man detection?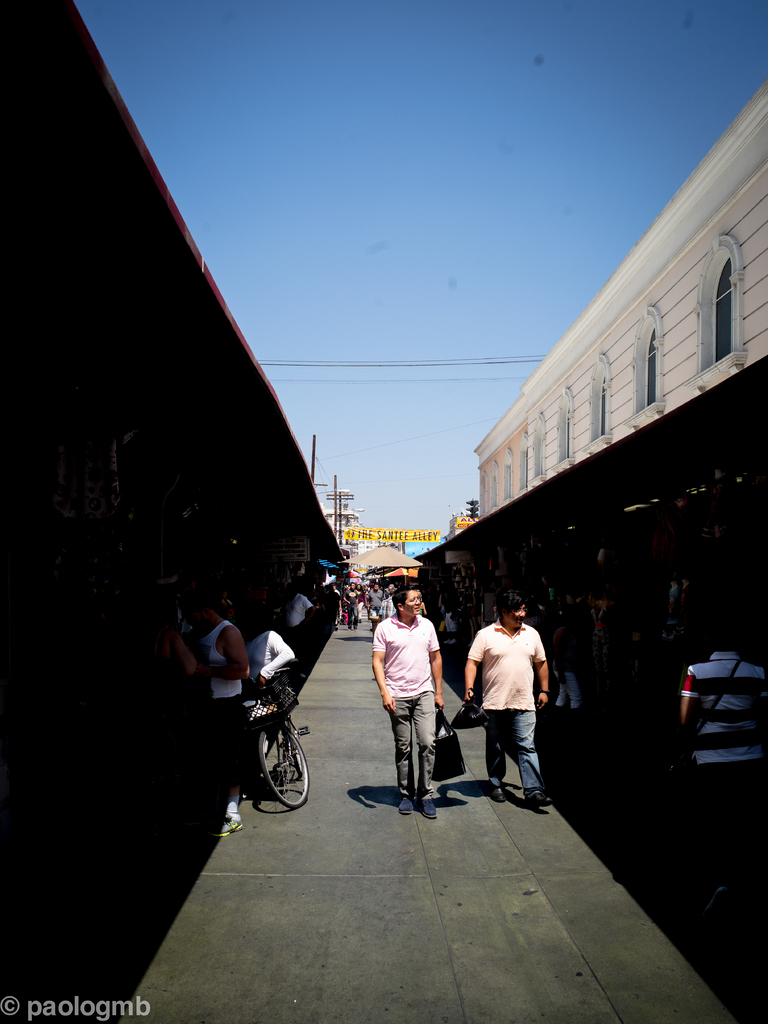
select_region(470, 598, 561, 815)
